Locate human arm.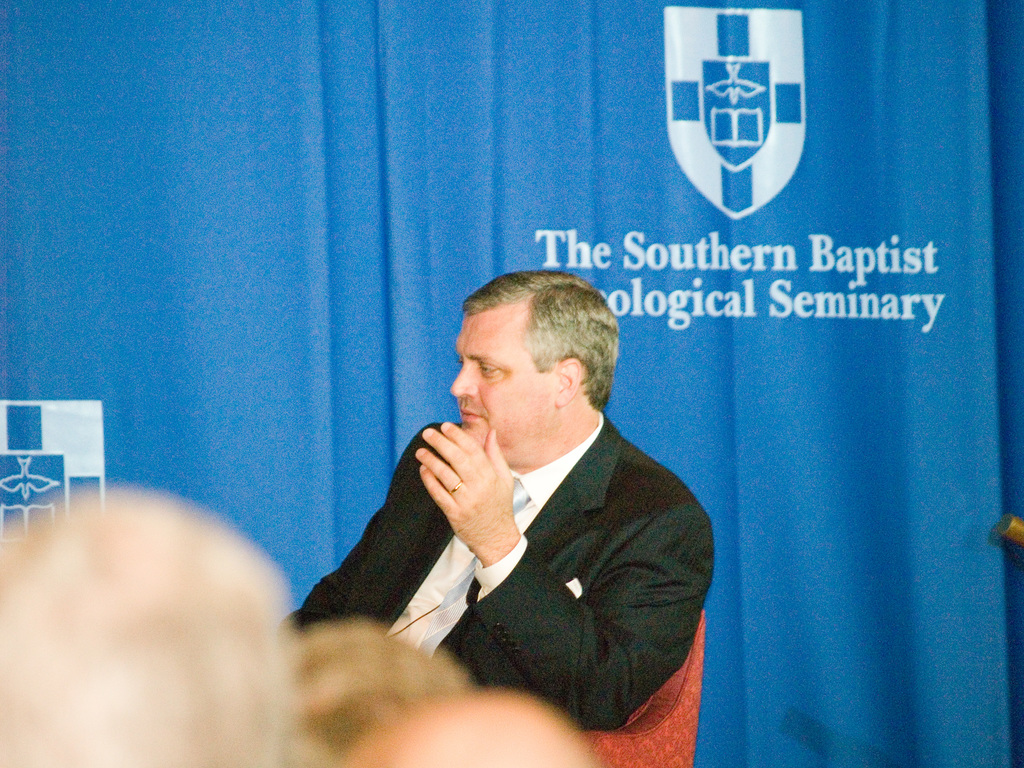
Bounding box: bbox=(297, 443, 468, 652).
